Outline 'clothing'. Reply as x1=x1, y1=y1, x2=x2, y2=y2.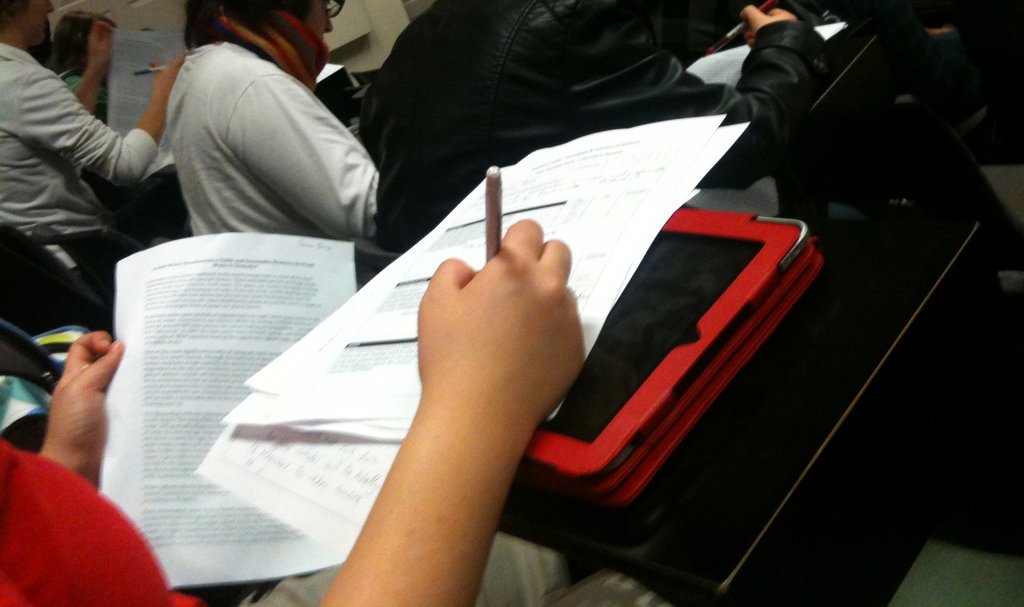
x1=0, y1=439, x2=589, y2=606.
